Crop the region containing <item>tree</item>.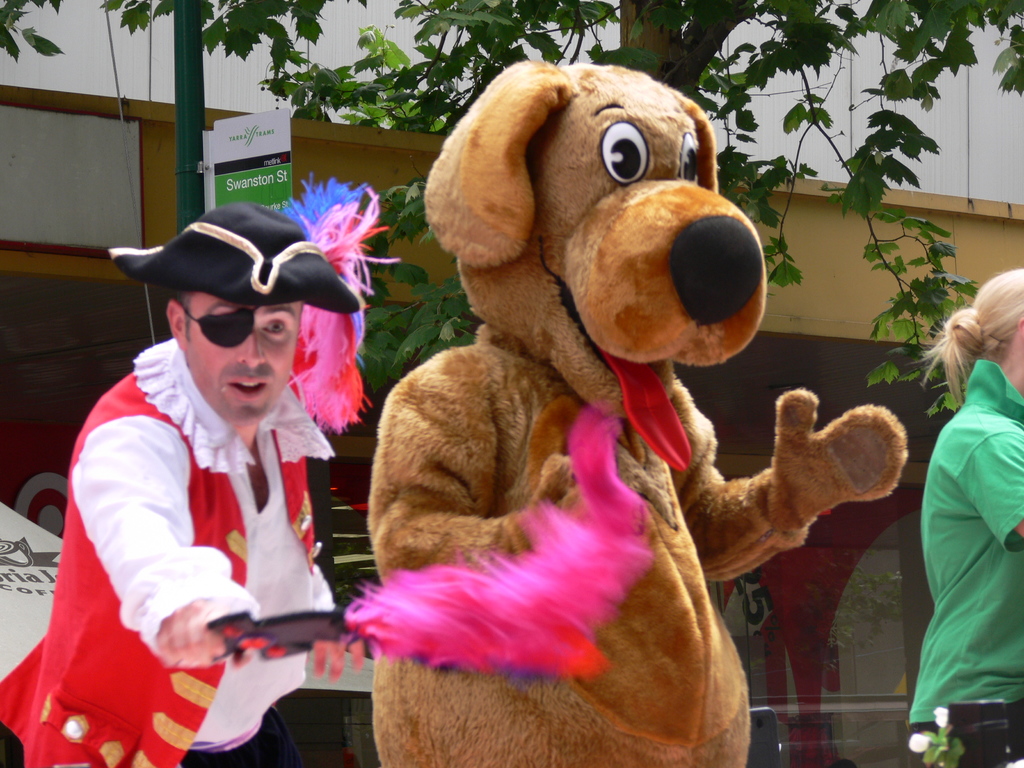
Crop region: region(110, 0, 1023, 413).
